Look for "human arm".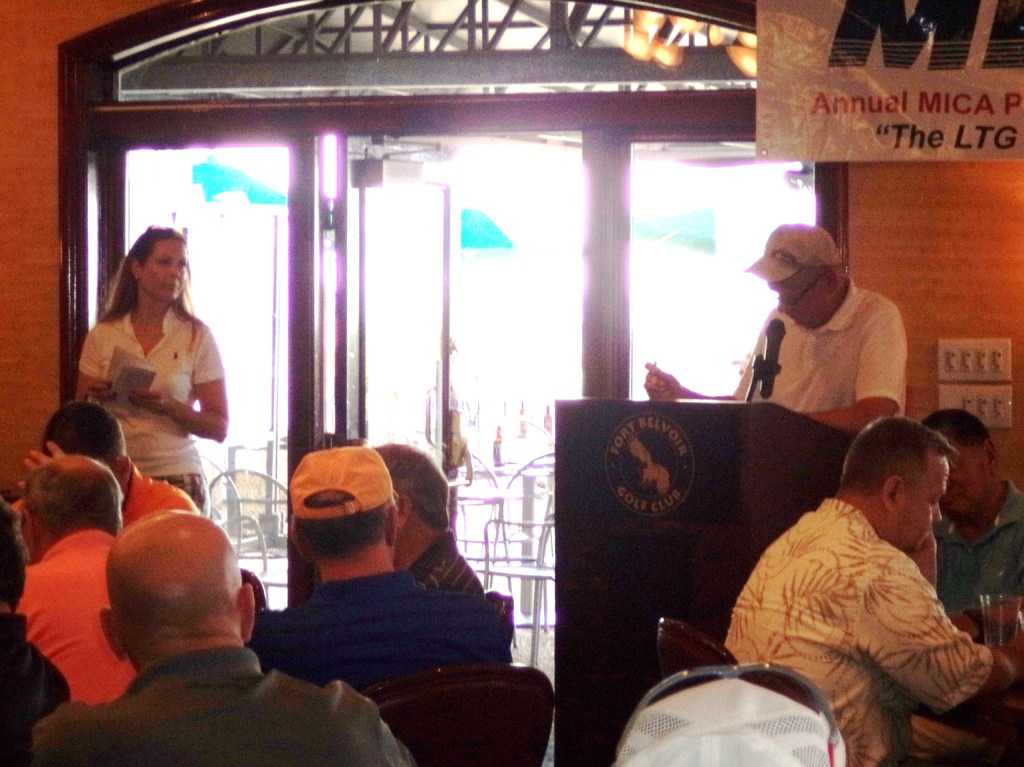
Found: crop(21, 436, 66, 492).
